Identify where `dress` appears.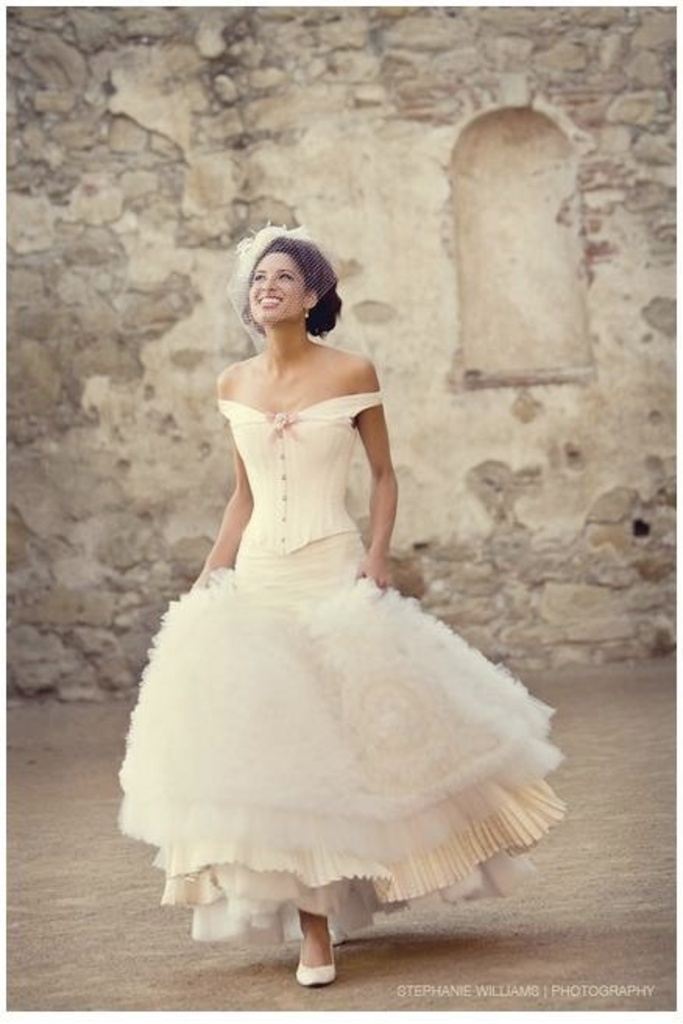
Appears at (114,399,569,945).
